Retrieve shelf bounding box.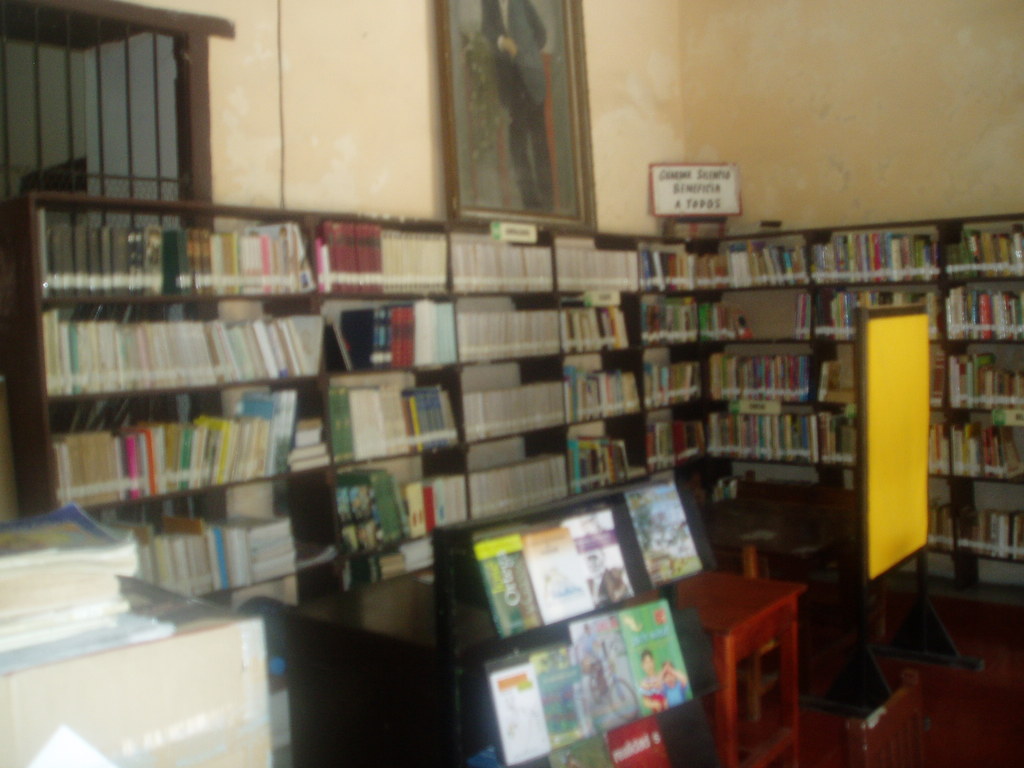
Bounding box: 641:289:707:335.
